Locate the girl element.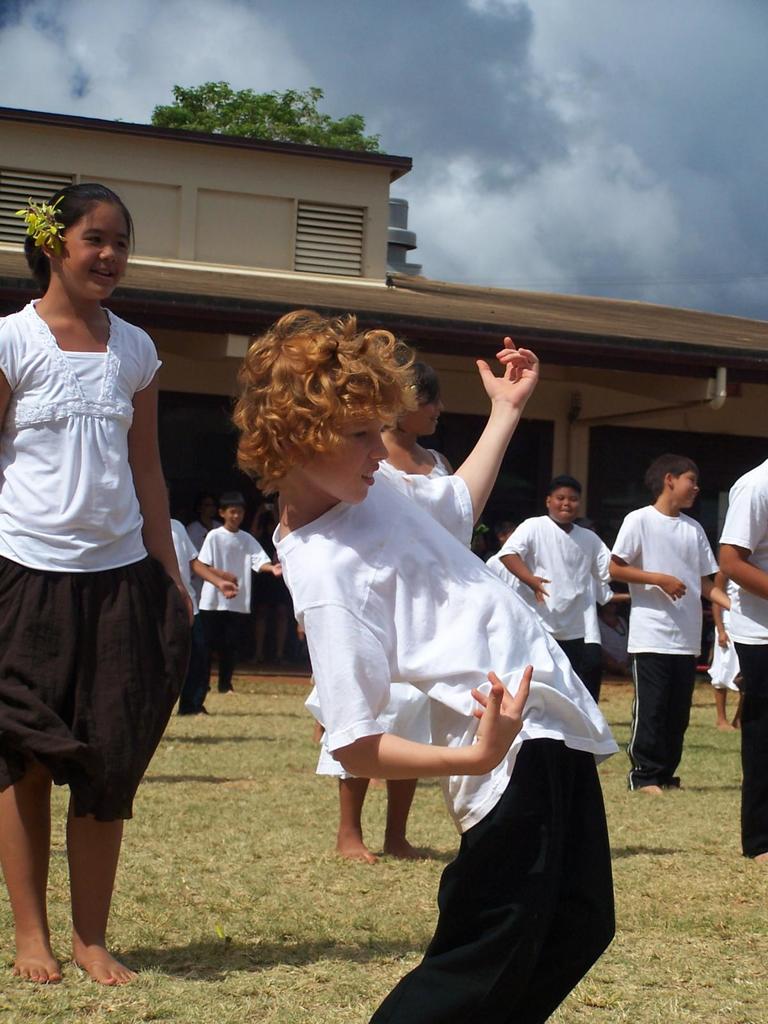
Element bbox: box(0, 183, 195, 980).
